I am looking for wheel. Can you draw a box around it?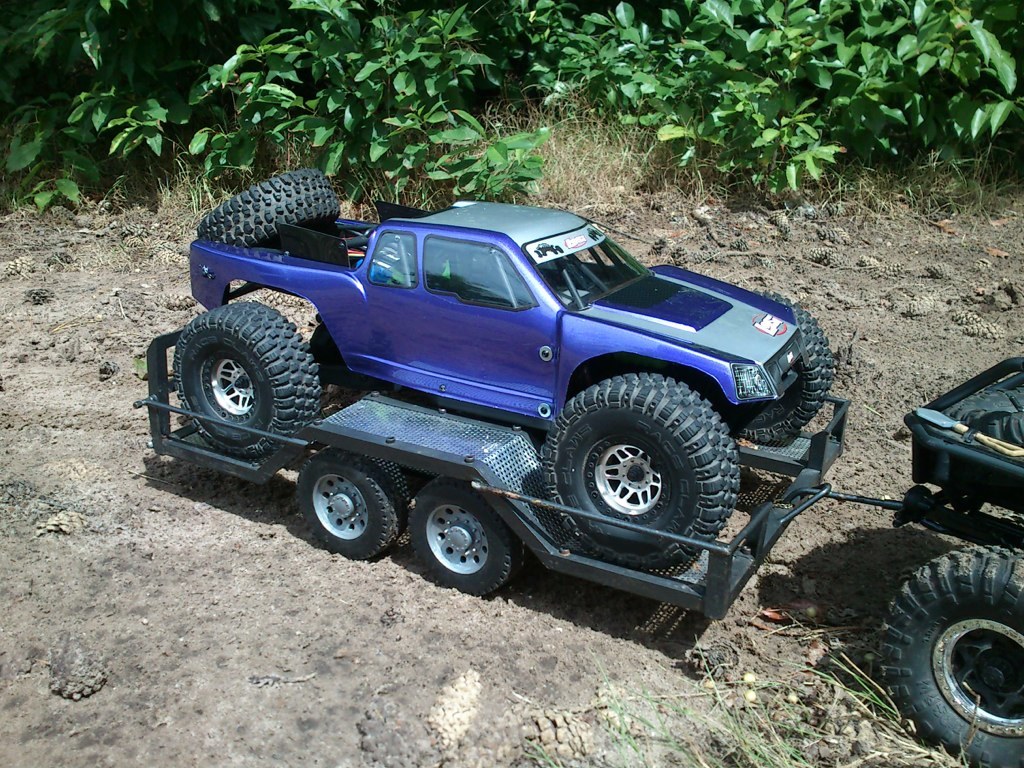
Sure, the bounding box is <bbox>542, 369, 741, 571</bbox>.
